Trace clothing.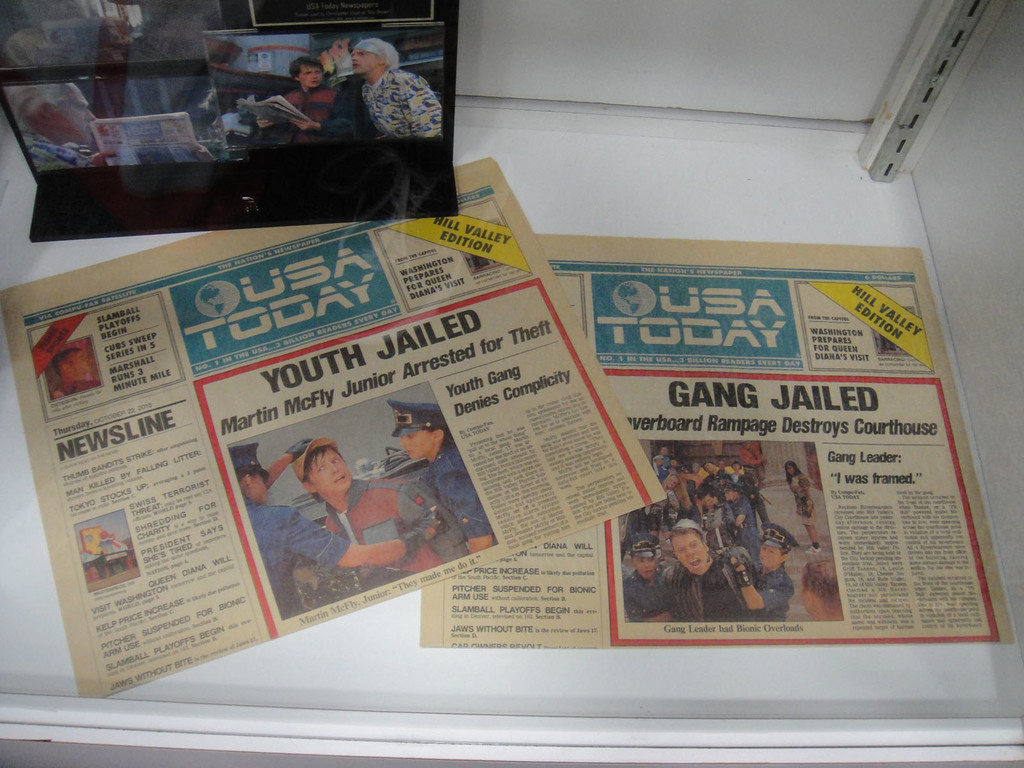
Traced to x1=236, y1=492, x2=349, y2=622.
